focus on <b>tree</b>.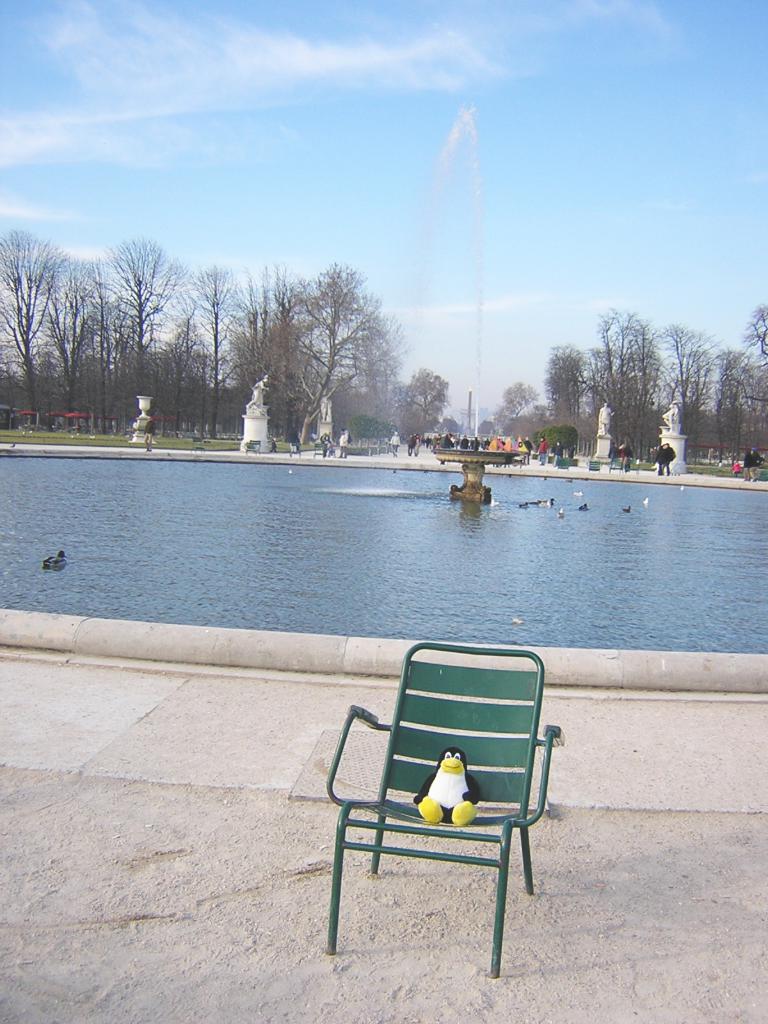
Focused at (x1=658, y1=319, x2=708, y2=443).
